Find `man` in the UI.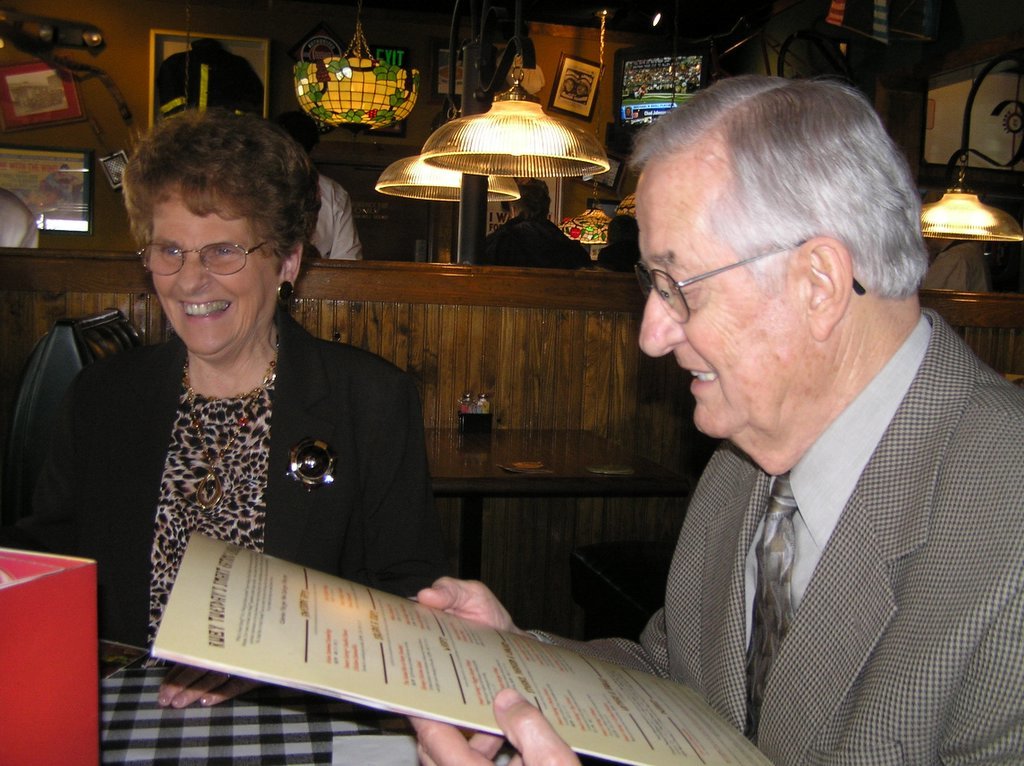
UI element at 476/175/586/266.
